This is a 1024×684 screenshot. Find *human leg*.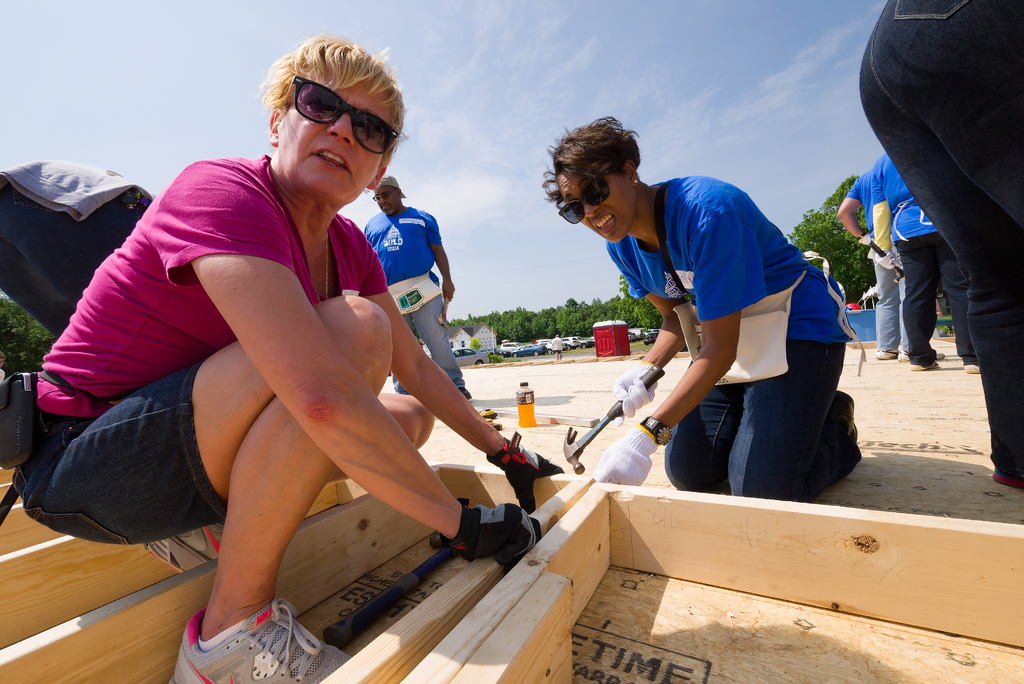
Bounding box: detection(931, 234, 981, 373).
